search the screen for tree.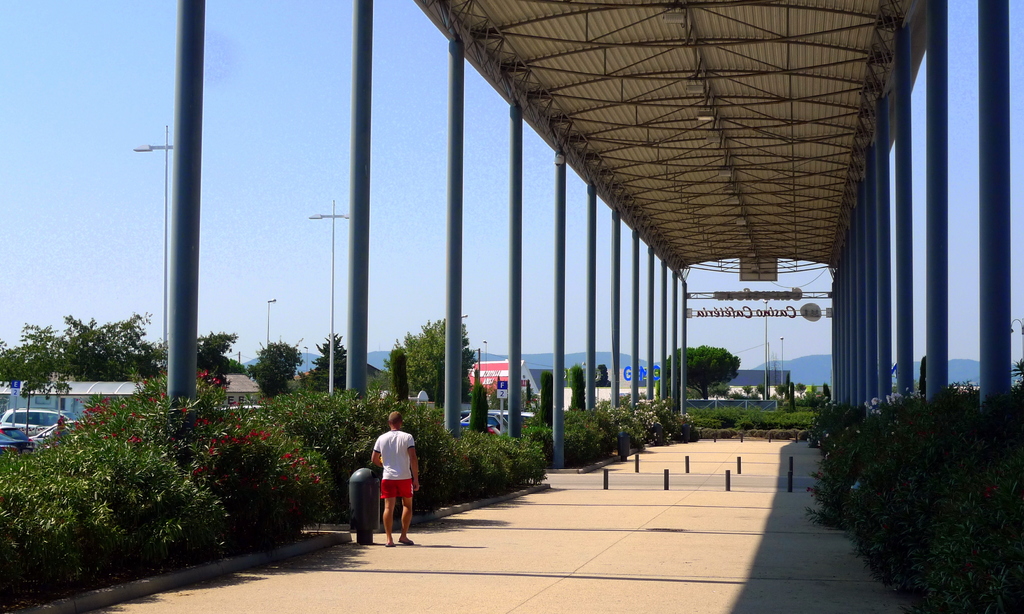
Found at [left=597, top=364, right=611, bottom=385].
